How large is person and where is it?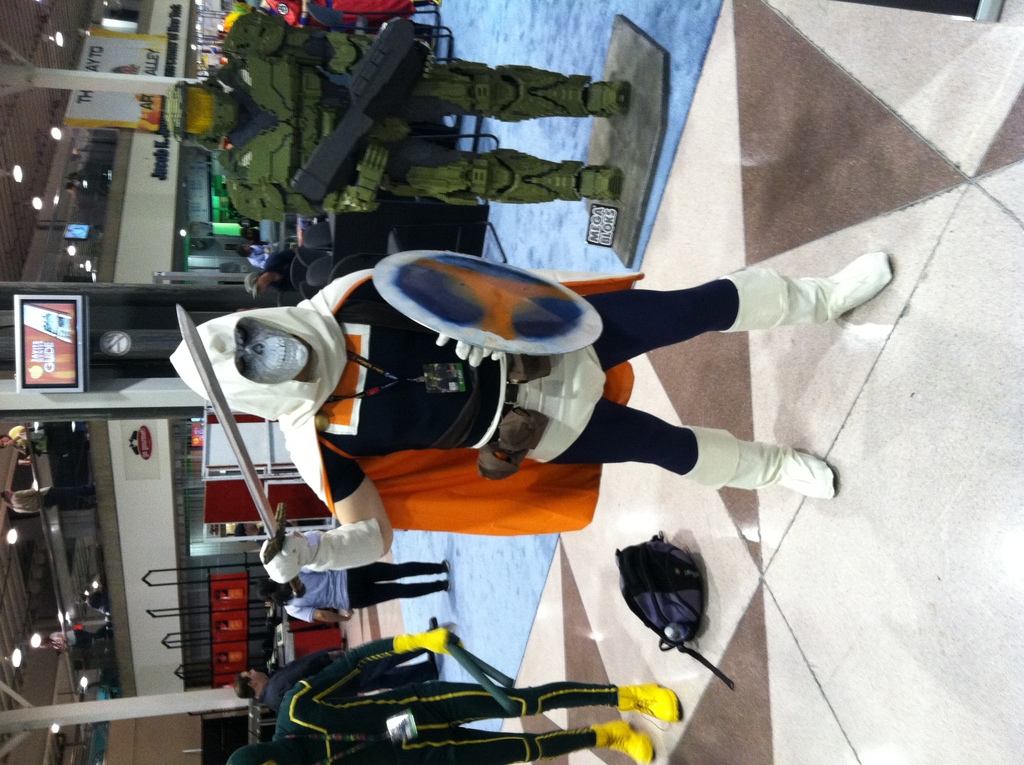
Bounding box: left=254, top=156, right=807, bottom=704.
